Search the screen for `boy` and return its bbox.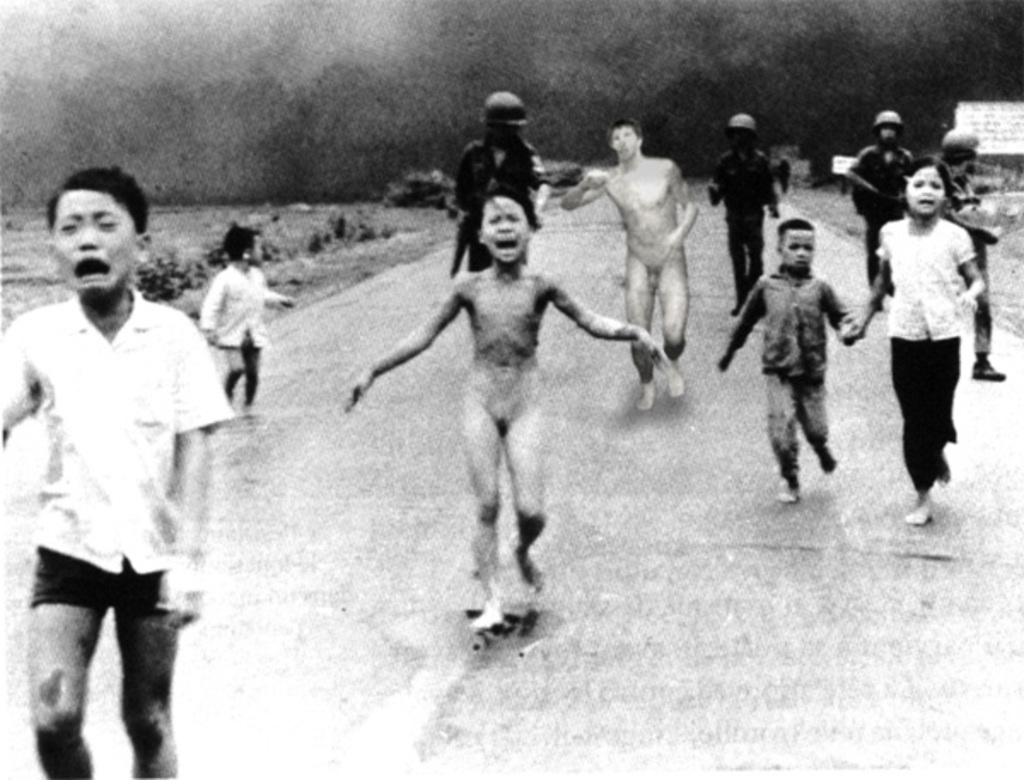
Found: <box>205,220,294,428</box>.
